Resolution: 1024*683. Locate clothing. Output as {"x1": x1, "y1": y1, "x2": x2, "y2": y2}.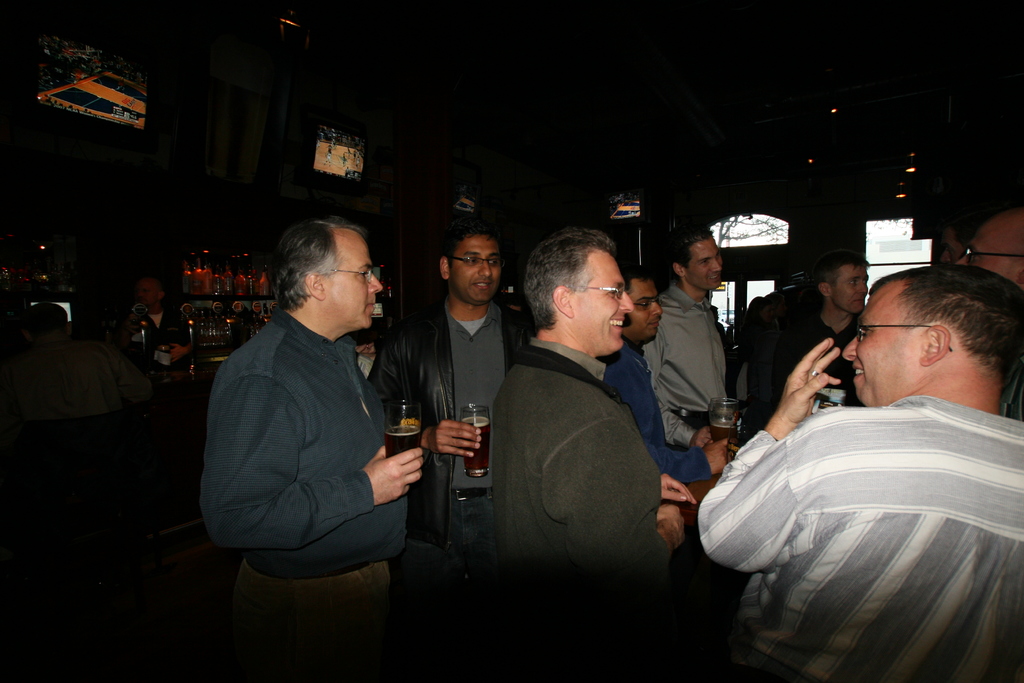
{"x1": 483, "y1": 336, "x2": 660, "y2": 682}.
